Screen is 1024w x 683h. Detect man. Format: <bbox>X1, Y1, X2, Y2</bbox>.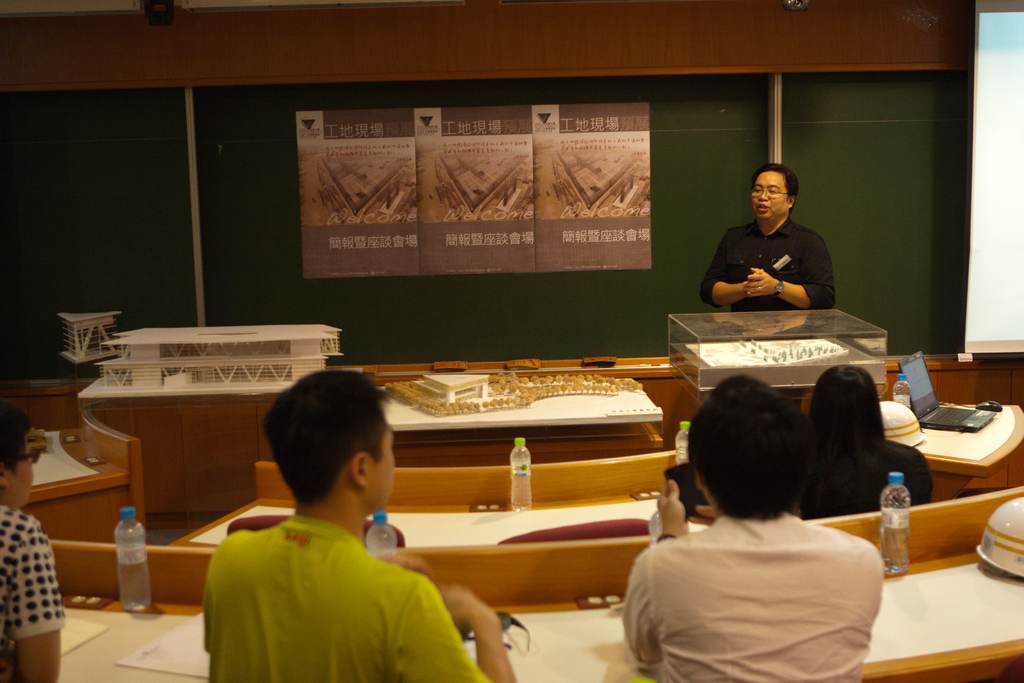
<bbox>0, 403, 64, 682</bbox>.
